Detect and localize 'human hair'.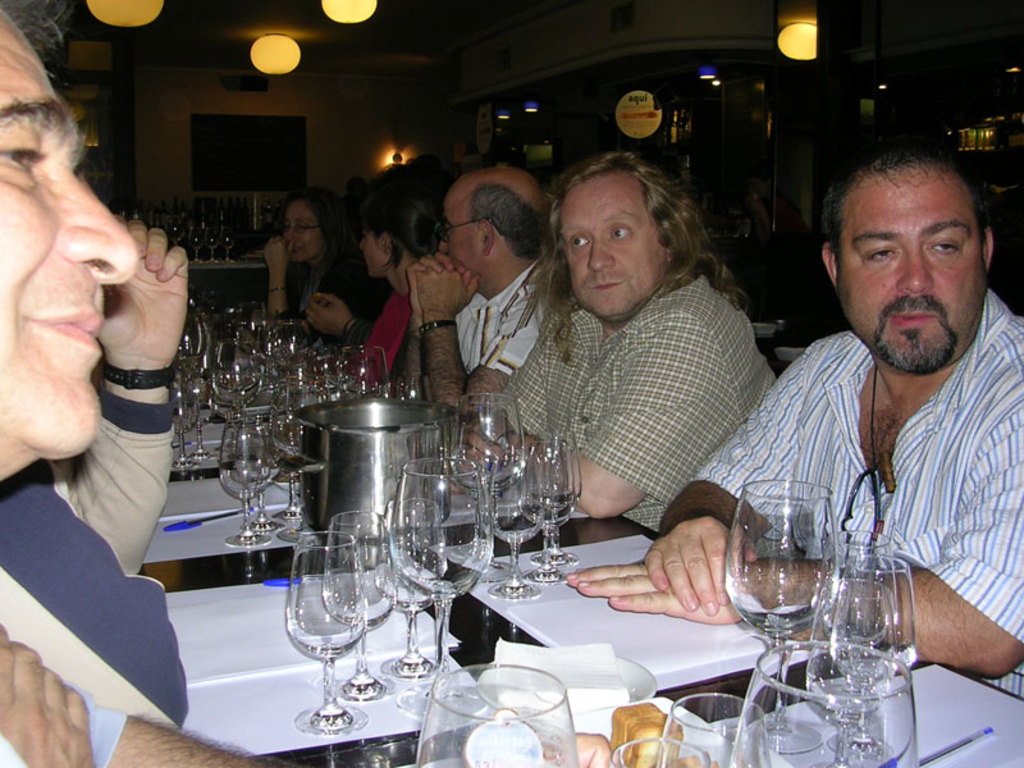
Localized at {"x1": 815, "y1": 138, "x2": 991, "y2": 239}.
